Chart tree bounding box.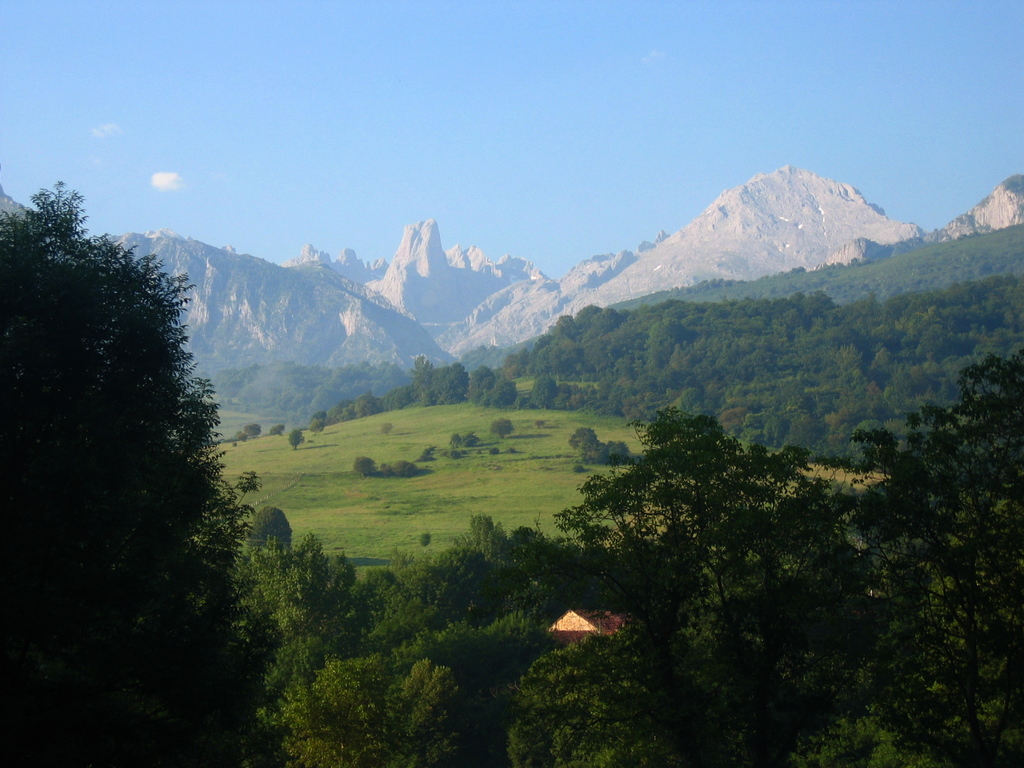
Charted: [353,456,374,479].
